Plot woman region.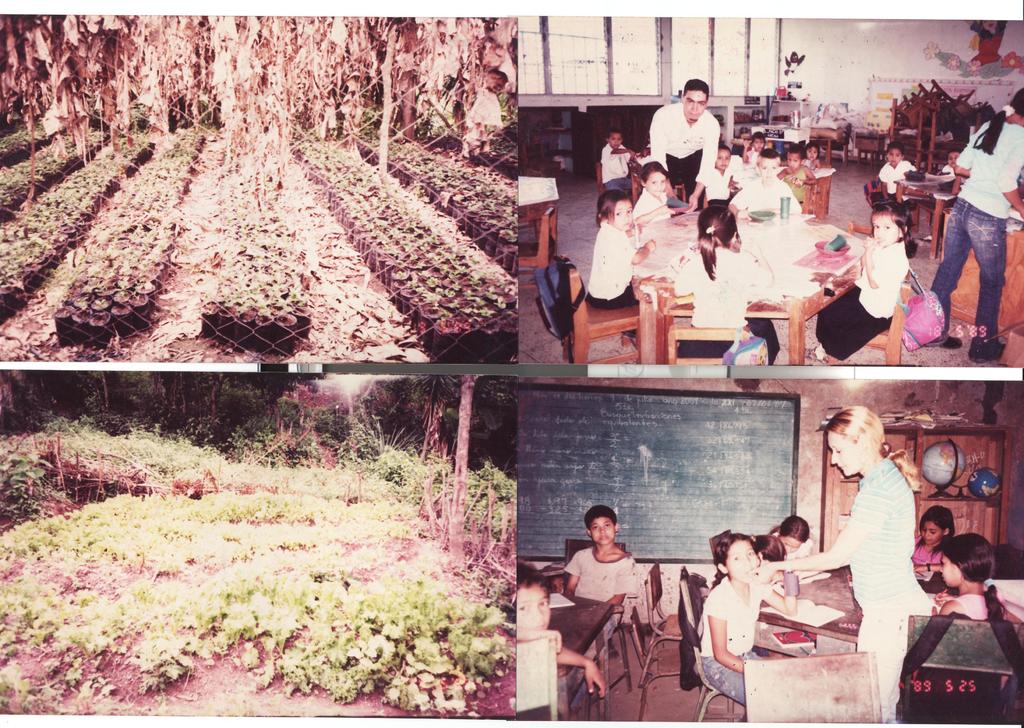
Plotted at 920,86,1023,361.
